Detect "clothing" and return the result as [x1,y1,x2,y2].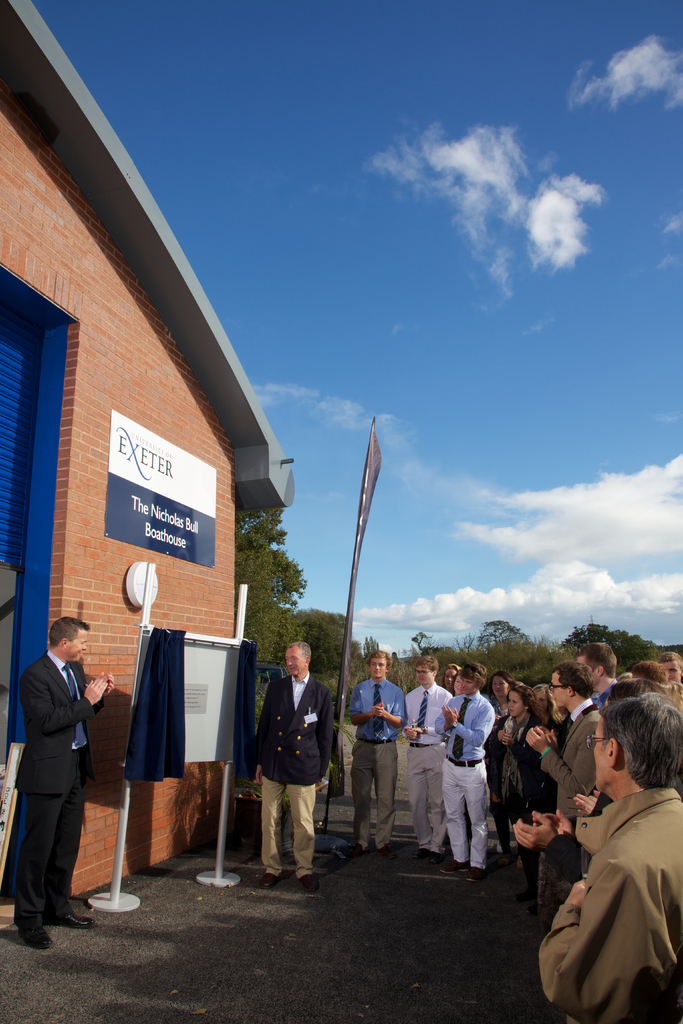
[497,724,532,792].
